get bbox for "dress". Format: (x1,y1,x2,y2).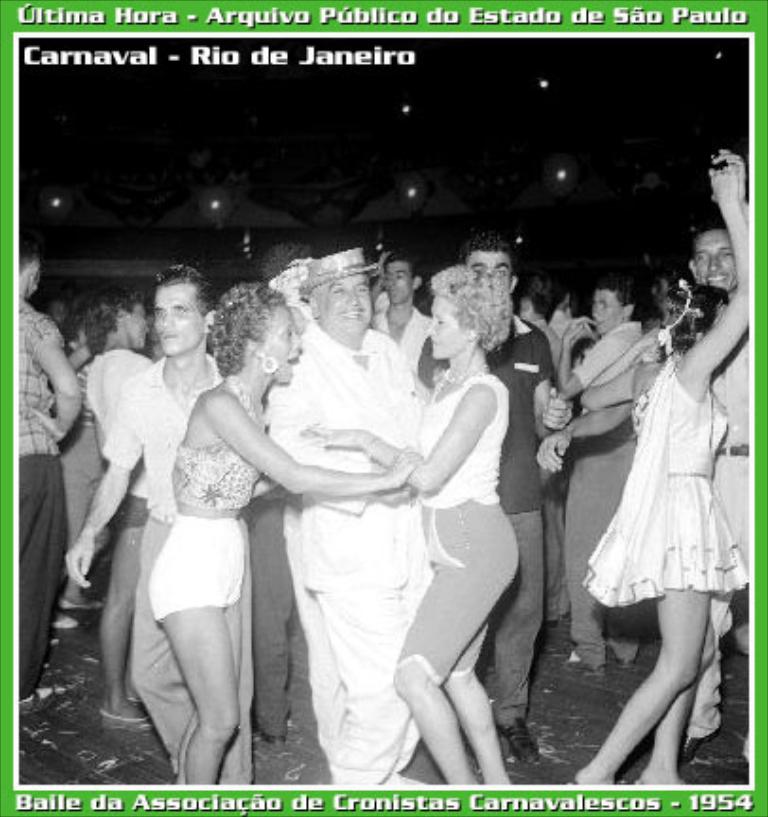
(577,367,747,607).
